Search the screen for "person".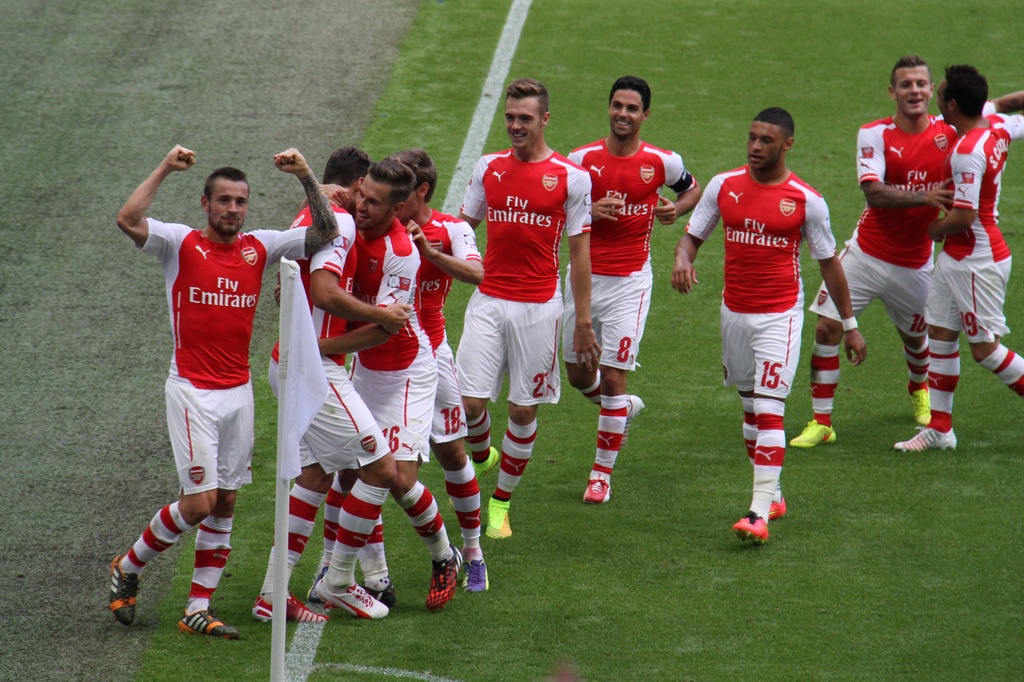
Found at 893:67:1023:455.
